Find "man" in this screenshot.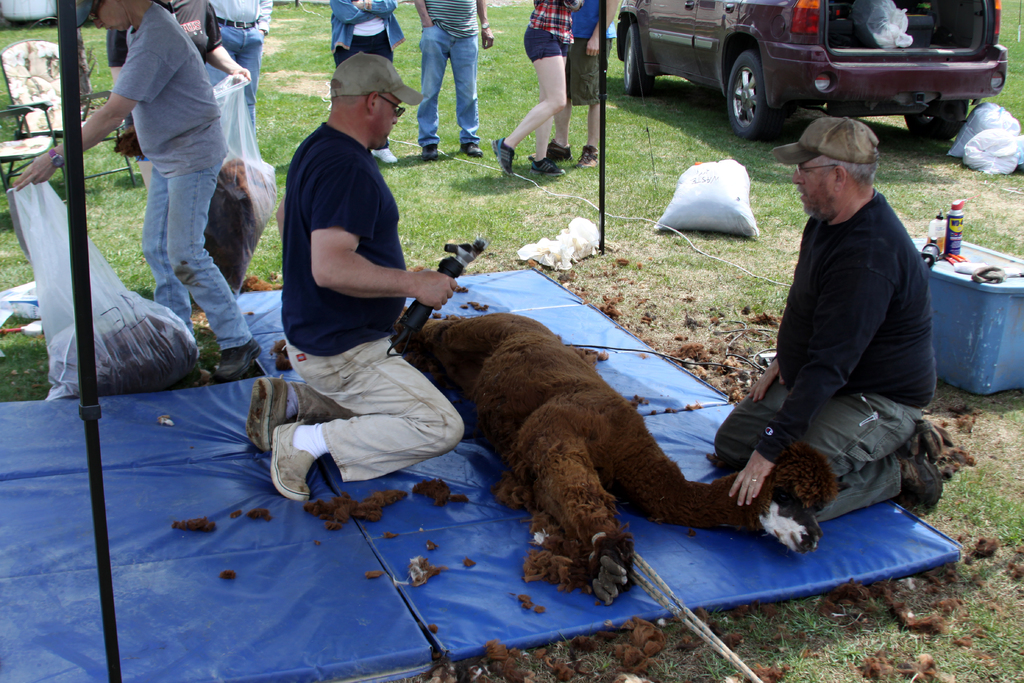
The bounding box for "man" is (553, 0, 623, 167).
